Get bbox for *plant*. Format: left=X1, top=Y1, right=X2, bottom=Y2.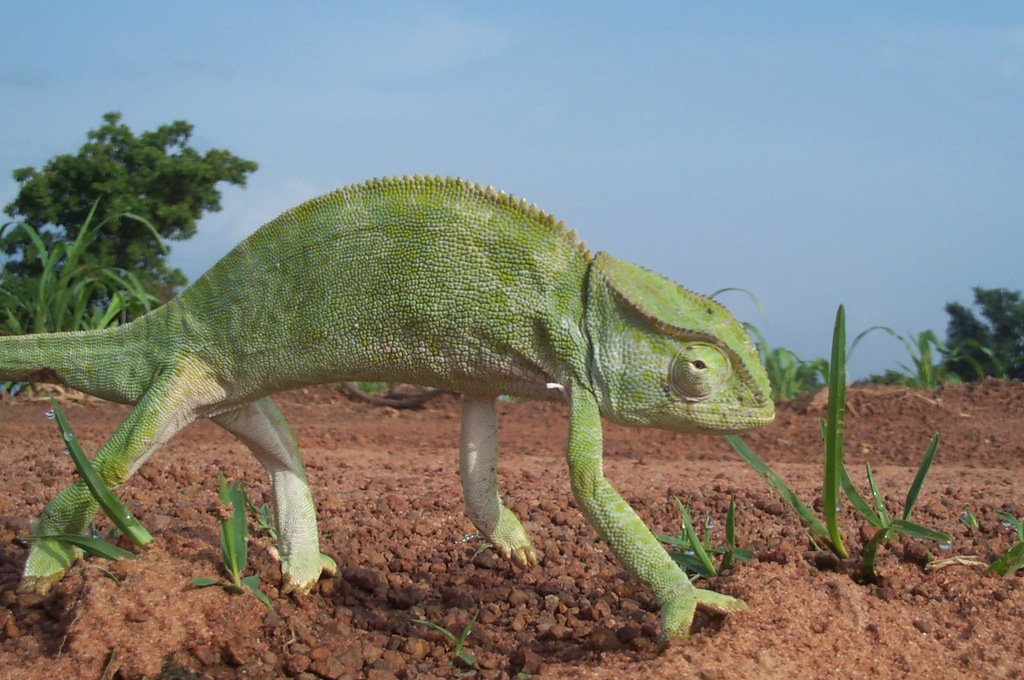
left=843, top=327, right=1014, bottom=394.
